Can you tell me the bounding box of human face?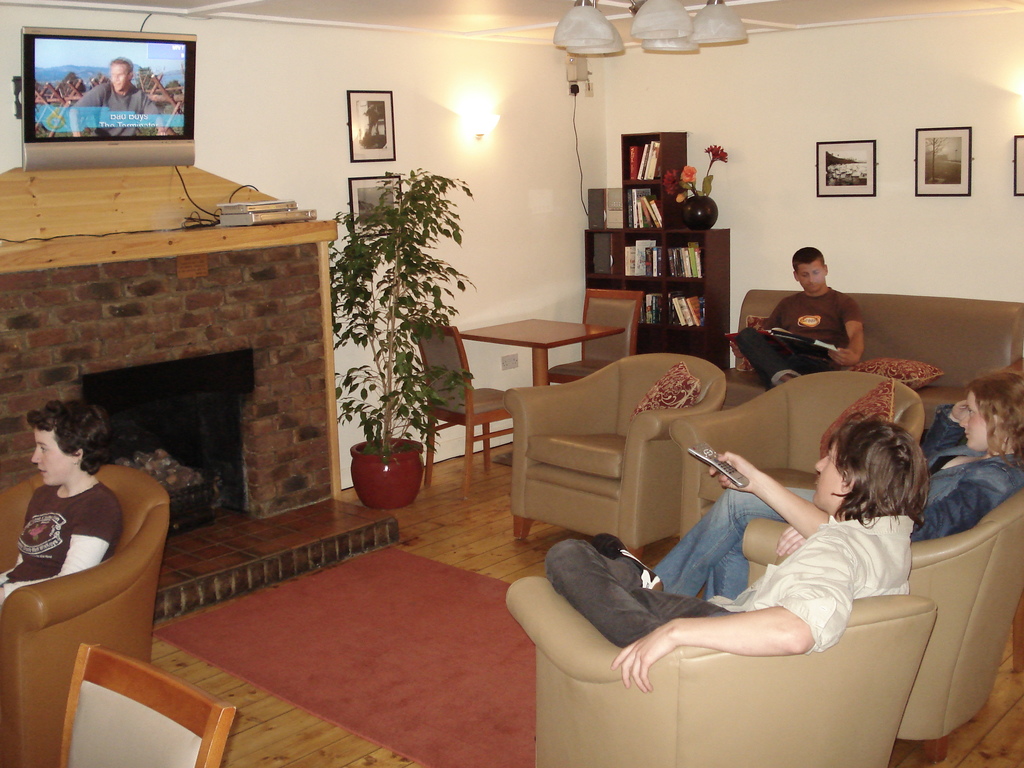
BBox(796, 262, 825, 295).
